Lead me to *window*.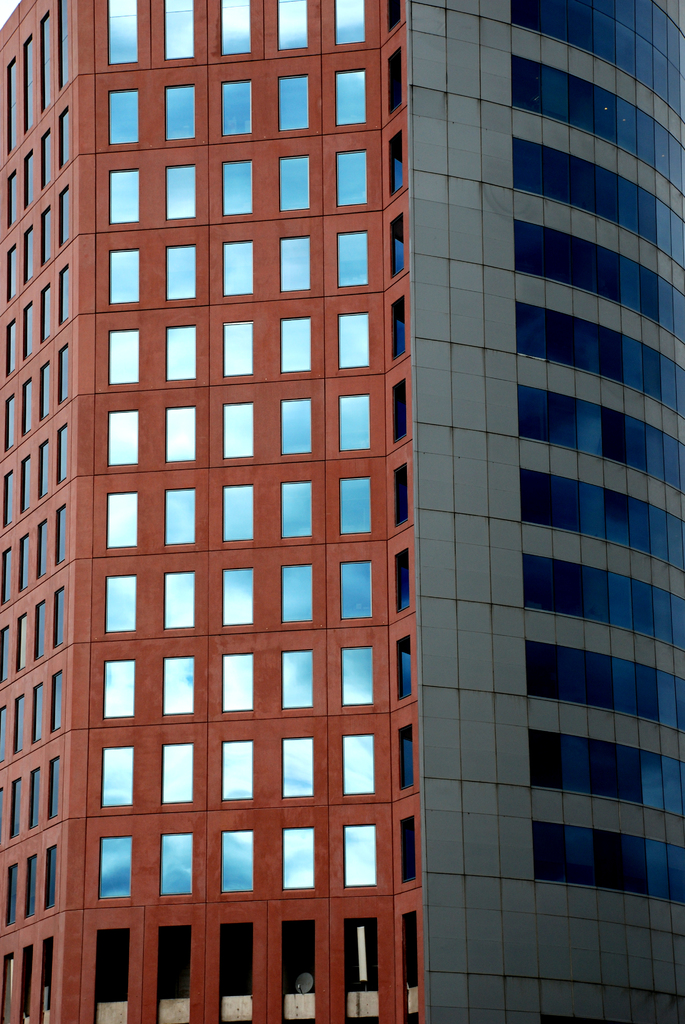
Lead to [27,149,36,209].
